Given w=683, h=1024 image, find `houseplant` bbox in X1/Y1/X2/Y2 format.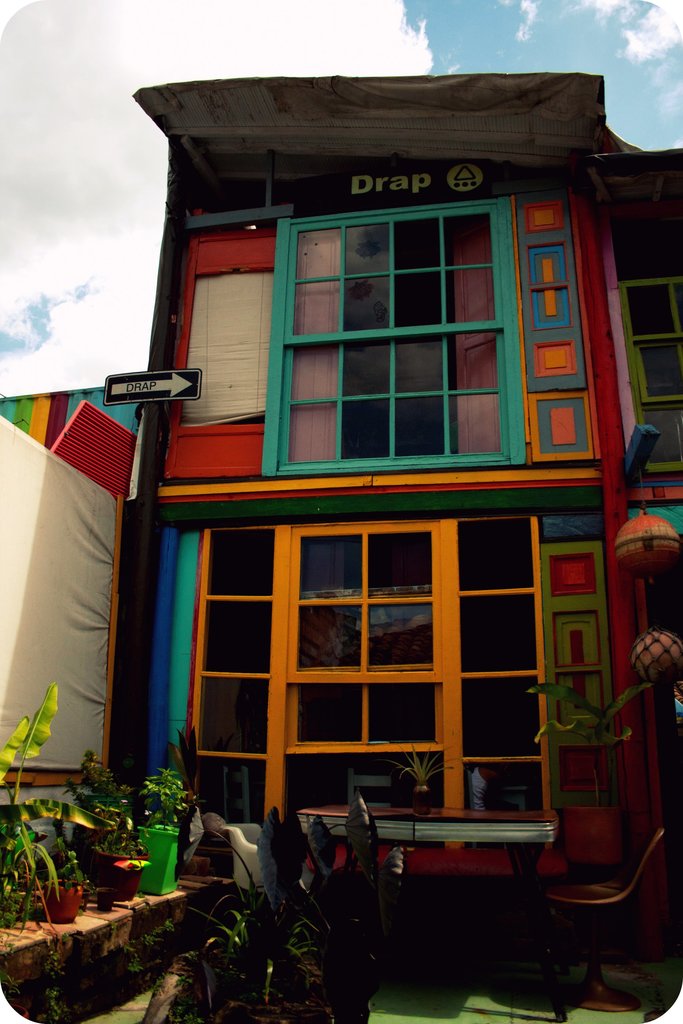
35/815/87/927.
